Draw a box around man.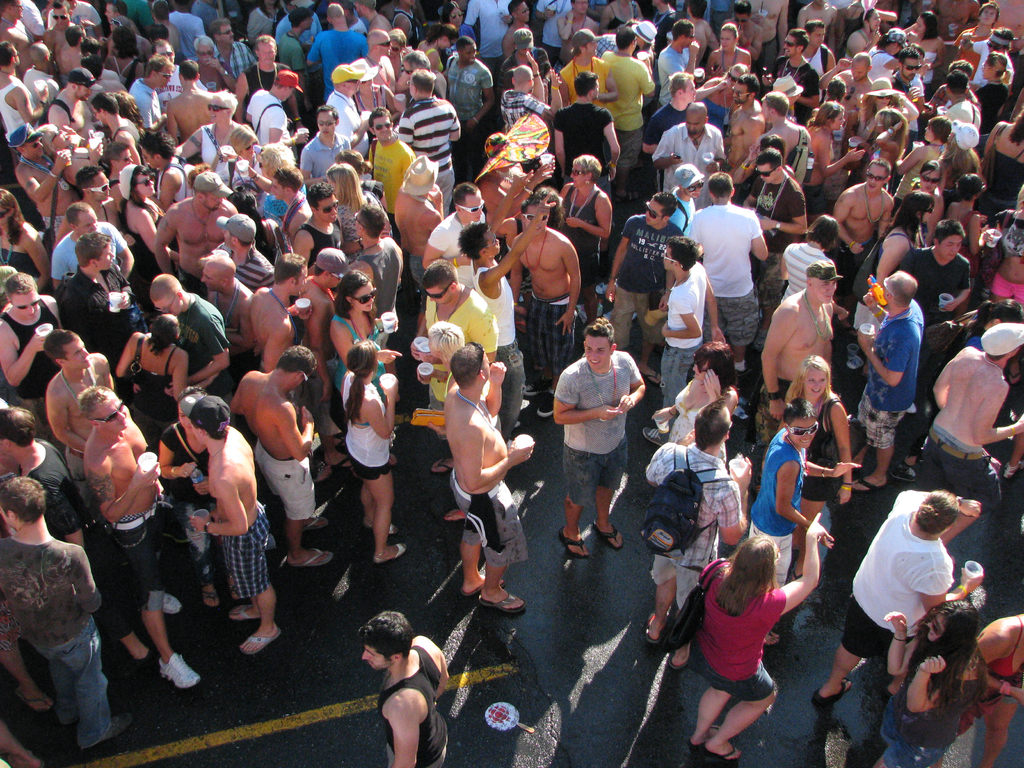
<box>79,384,203,691</box>.
